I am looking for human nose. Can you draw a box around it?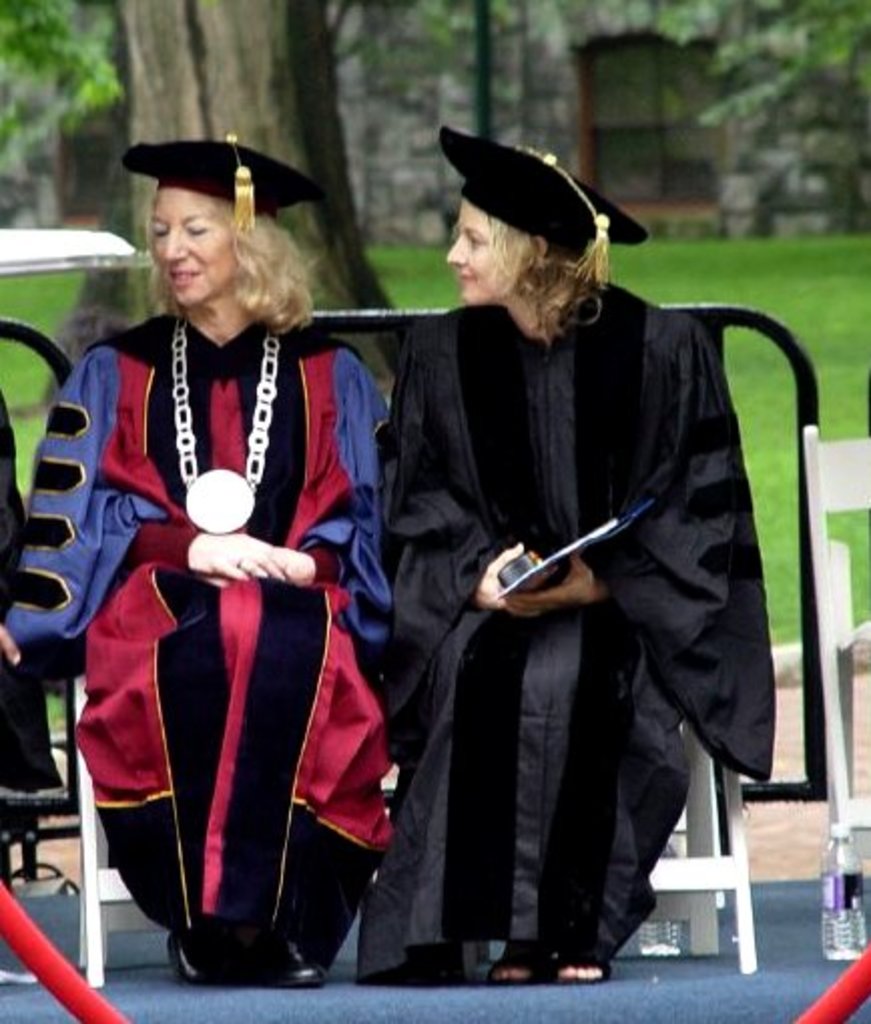
Sure, the bounding box is 163 227 187 263.
